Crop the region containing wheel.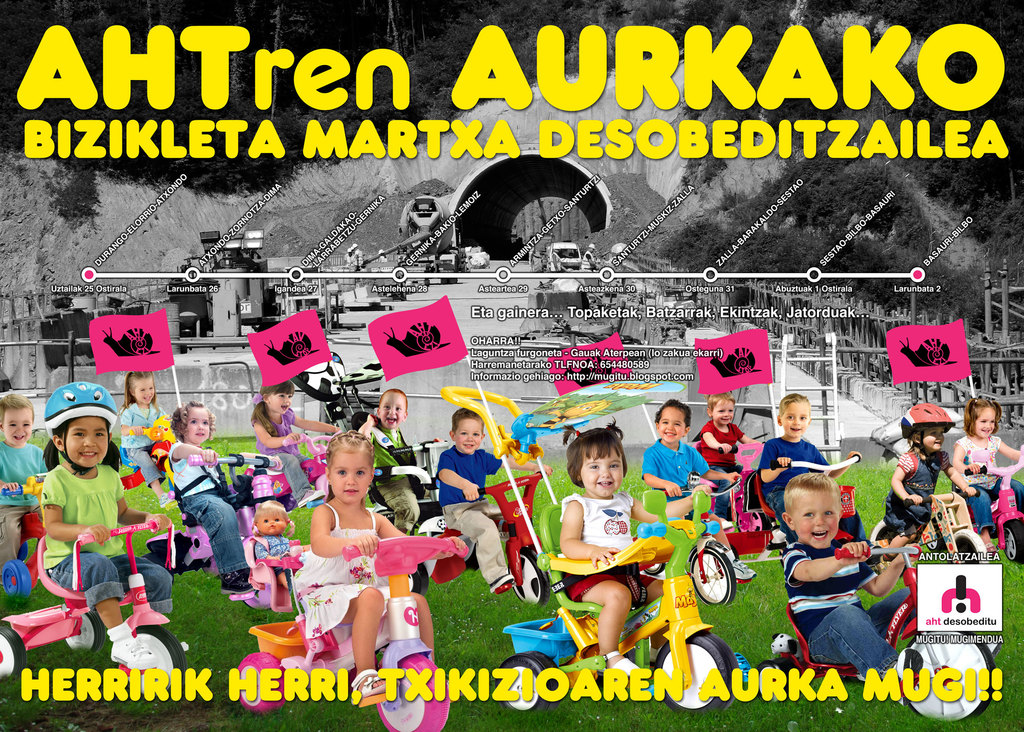
Crop region: crop(852, 669, 867, 683).
